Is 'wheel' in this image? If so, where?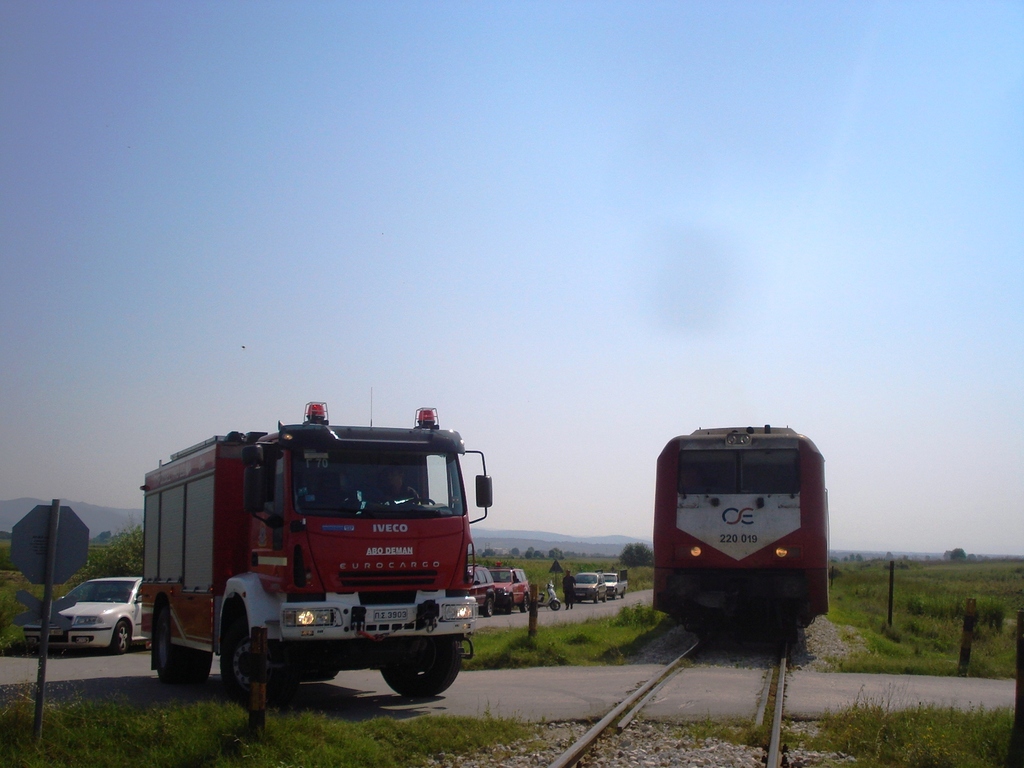
Yes, at l=216, t=623, r=286, b=704.
